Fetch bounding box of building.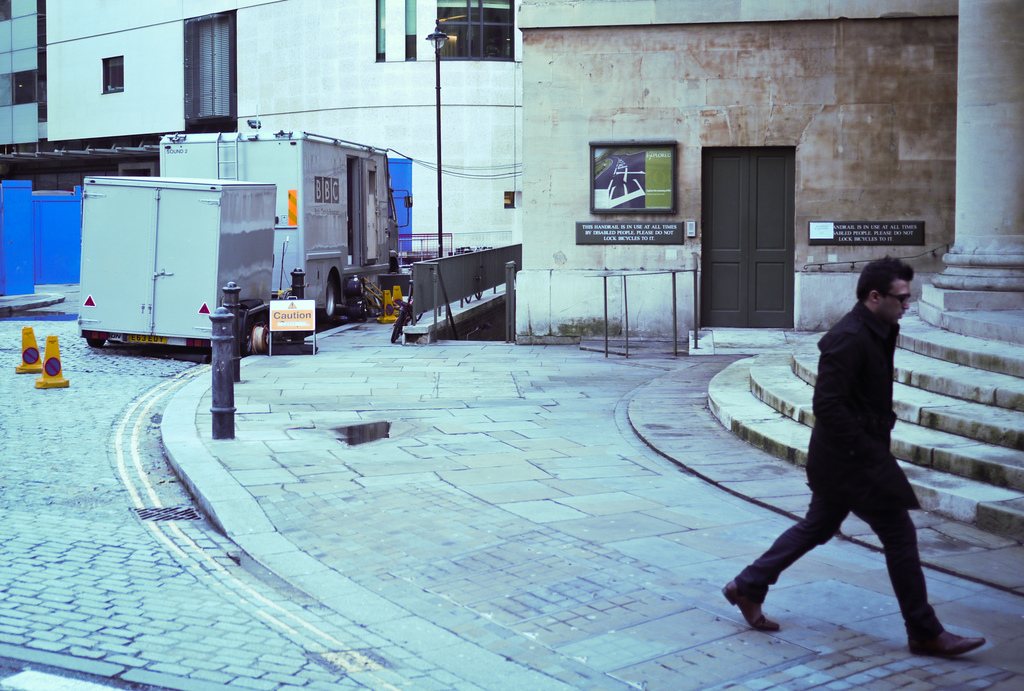
Bbox: 0/0/965/359.
